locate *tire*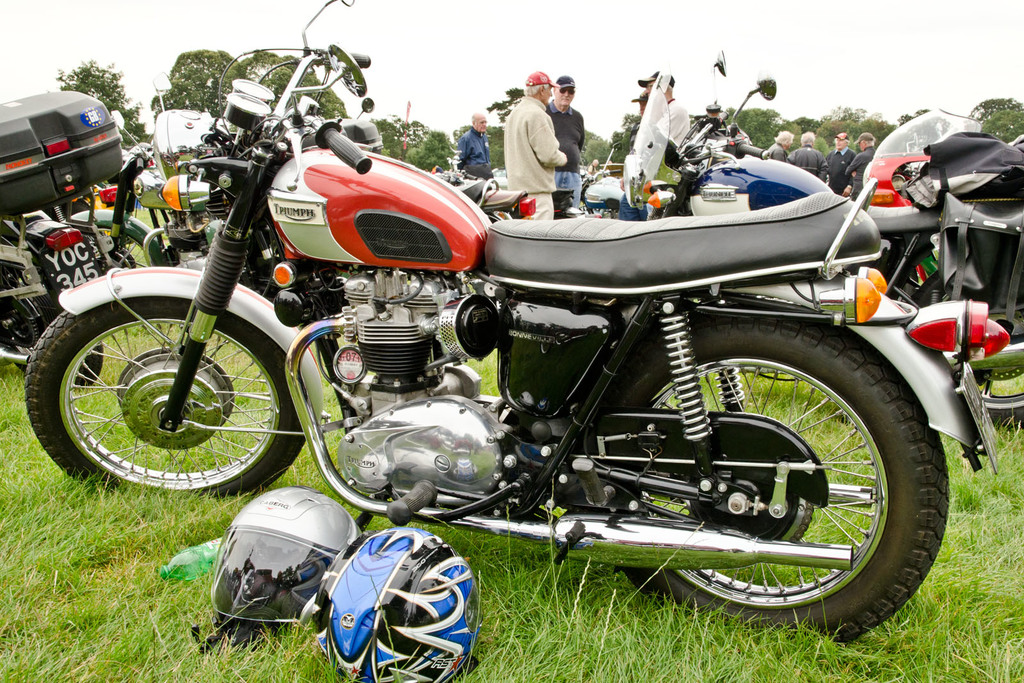
l=0, t=232, r=100, b=390
